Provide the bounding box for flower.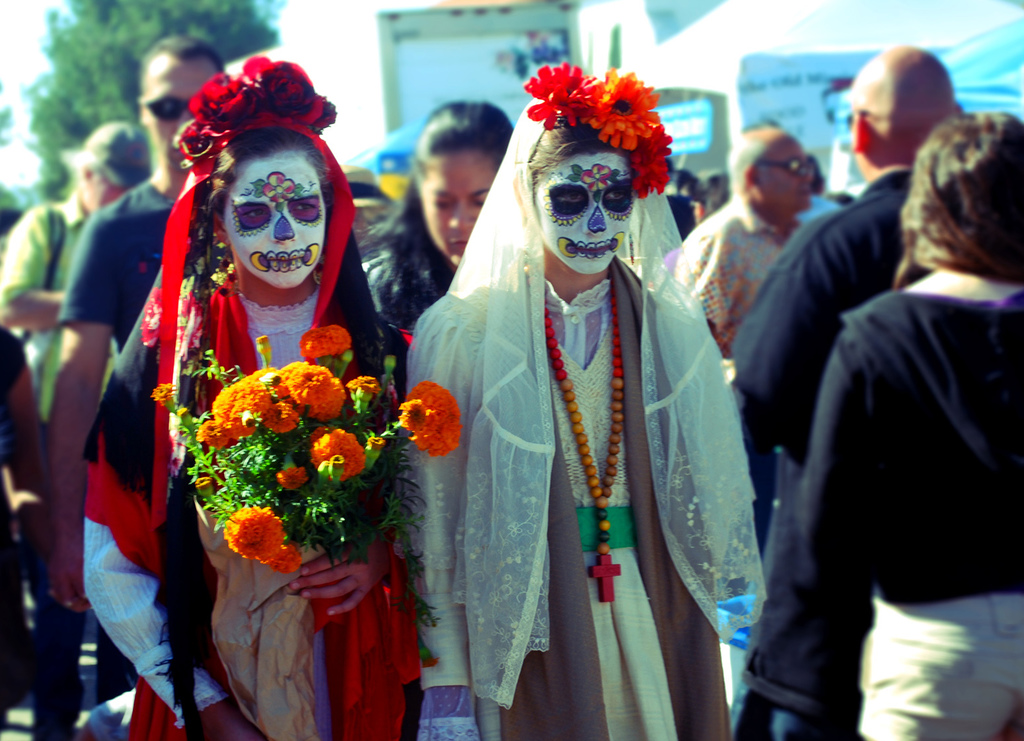
577:162:613:194.
